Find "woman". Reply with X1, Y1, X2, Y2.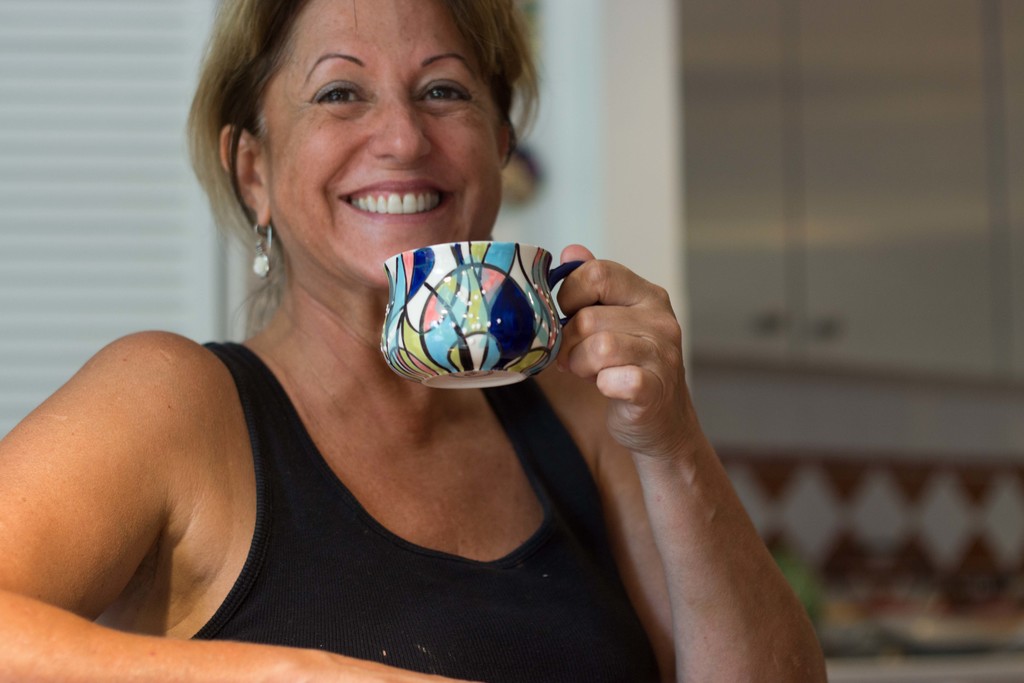
0, 0, 834, 682.
